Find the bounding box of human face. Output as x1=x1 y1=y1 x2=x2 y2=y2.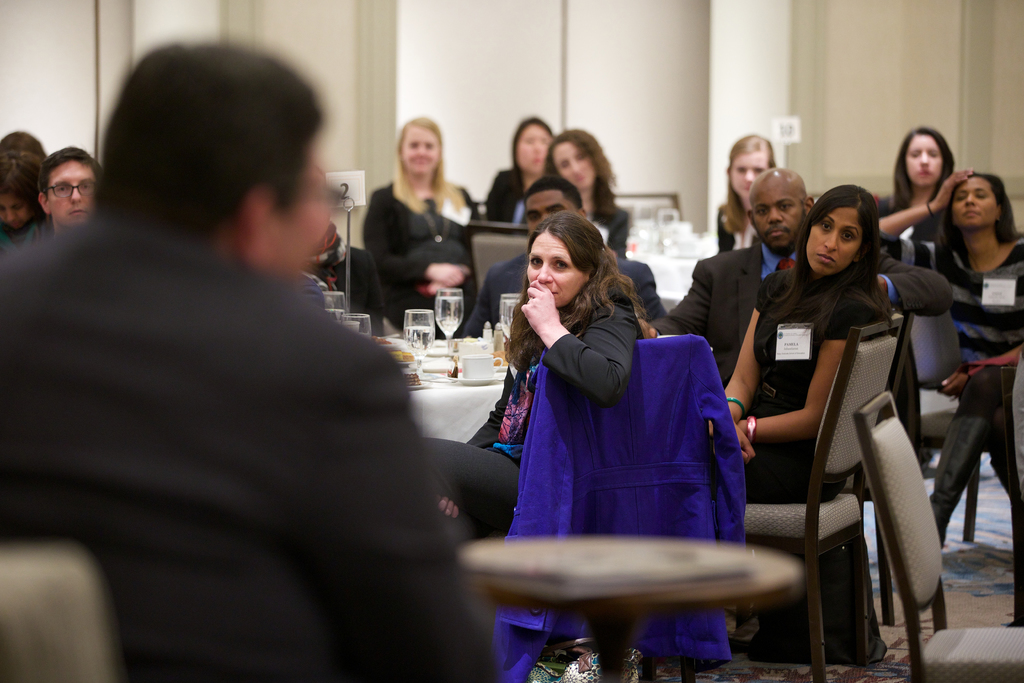
x1=527 y1=235 x2=586 y2=308.
